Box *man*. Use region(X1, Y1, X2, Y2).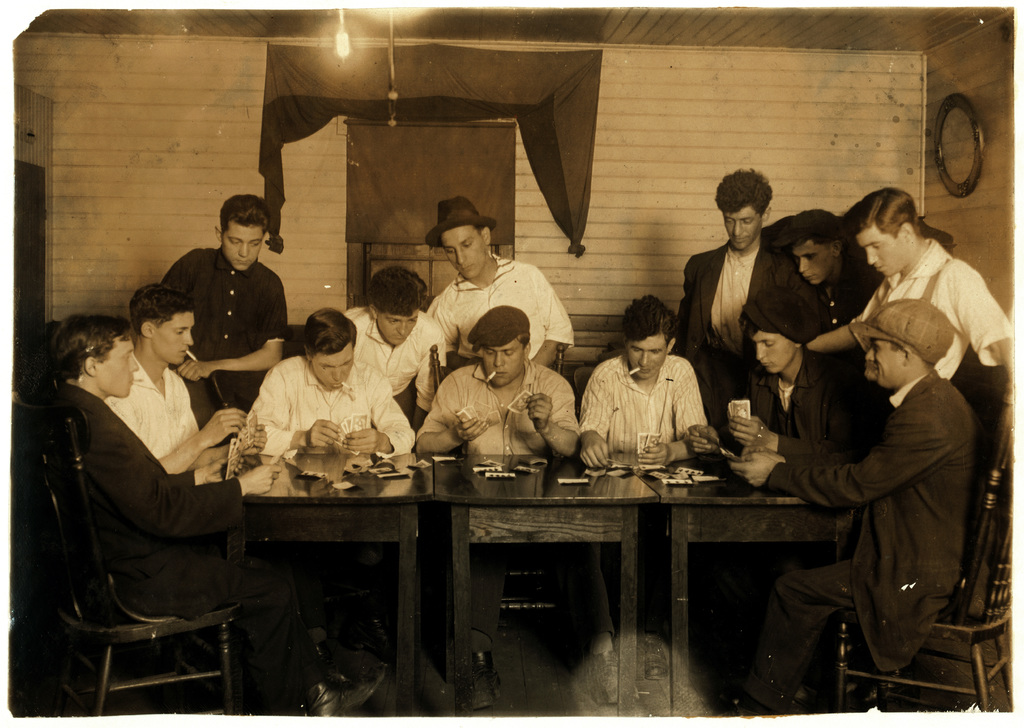
region(106, 284, 268, 473).
